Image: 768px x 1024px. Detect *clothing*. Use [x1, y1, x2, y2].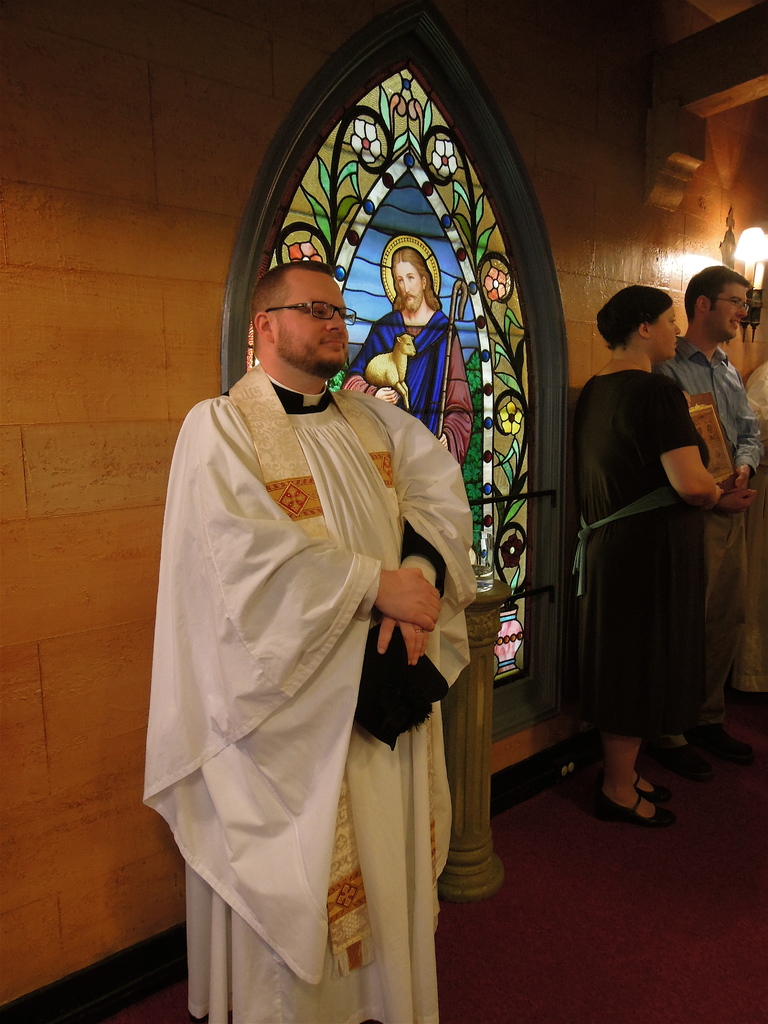
[148, 339, 481, 1013].
